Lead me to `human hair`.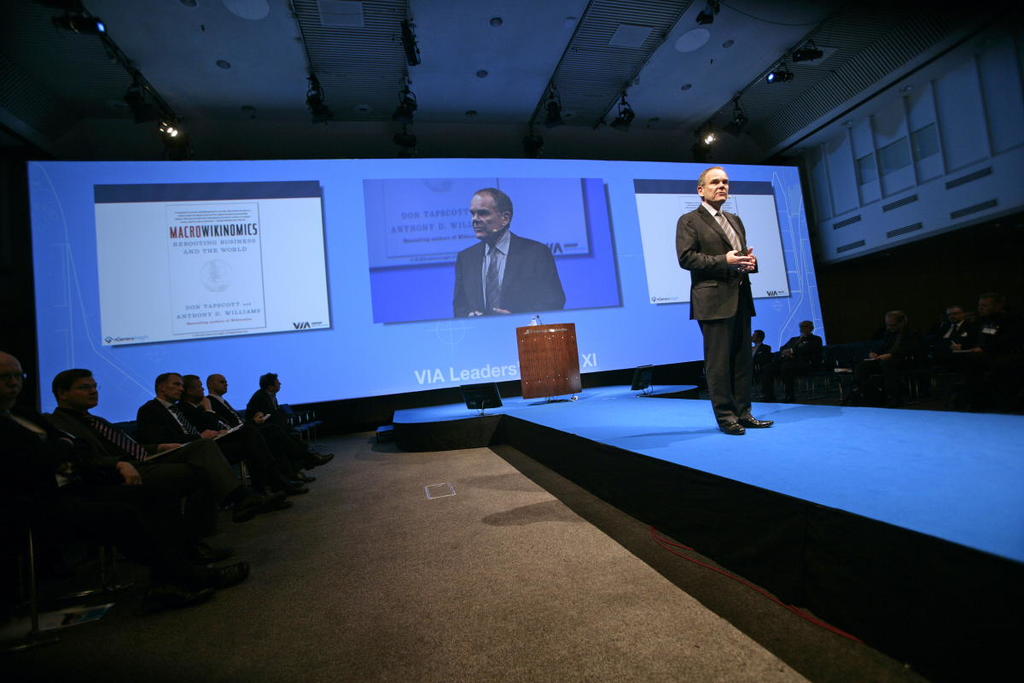
Lead to x1=181 y1=374 x2=198 y2=396.
